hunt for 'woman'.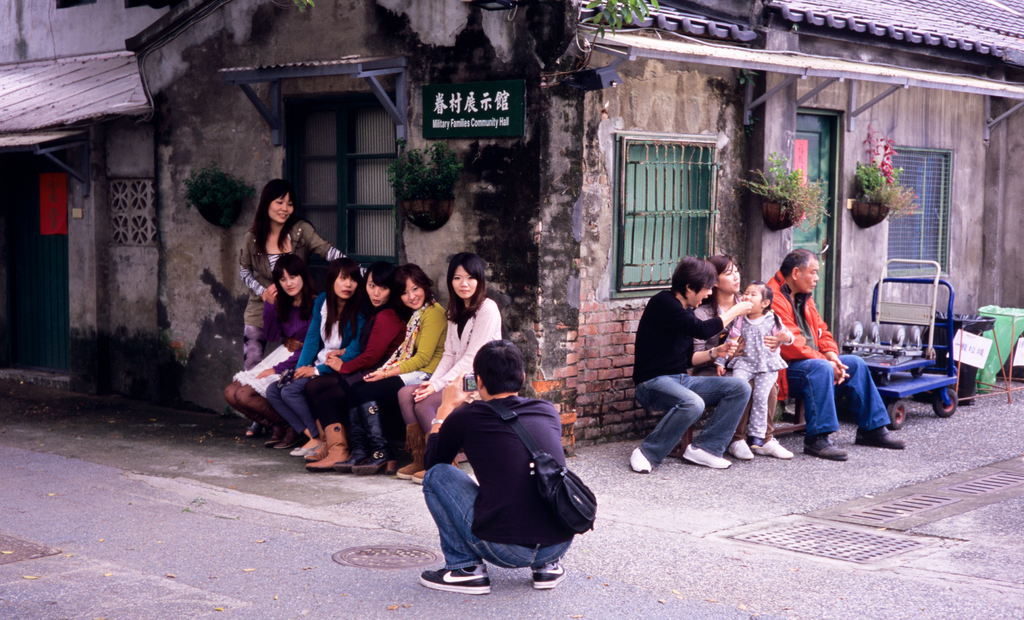
Hunted down at [686,257,799,469].
